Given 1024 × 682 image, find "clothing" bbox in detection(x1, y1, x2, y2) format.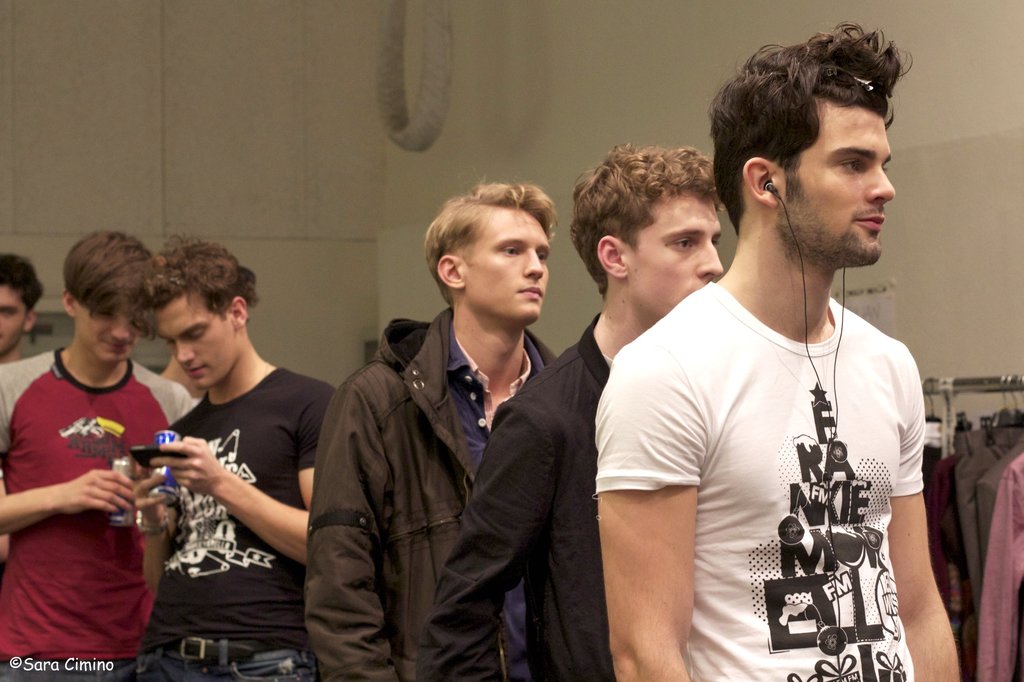
detection(410, 312, 621, 681).
